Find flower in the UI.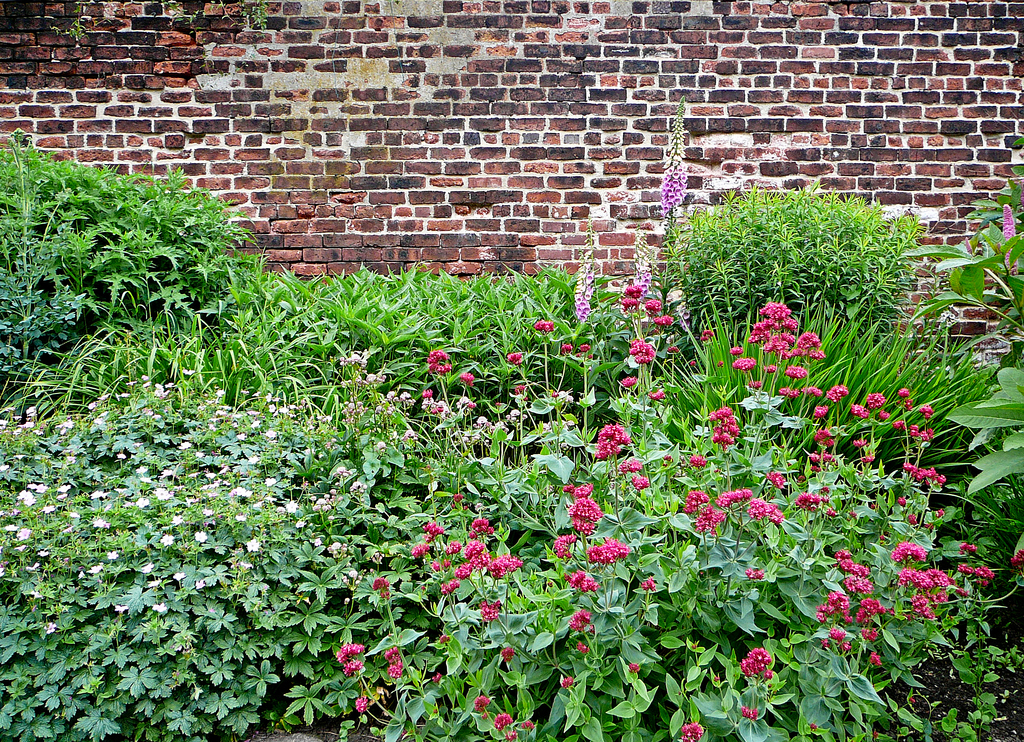
UI element at box(776, 389, 801, 400).
